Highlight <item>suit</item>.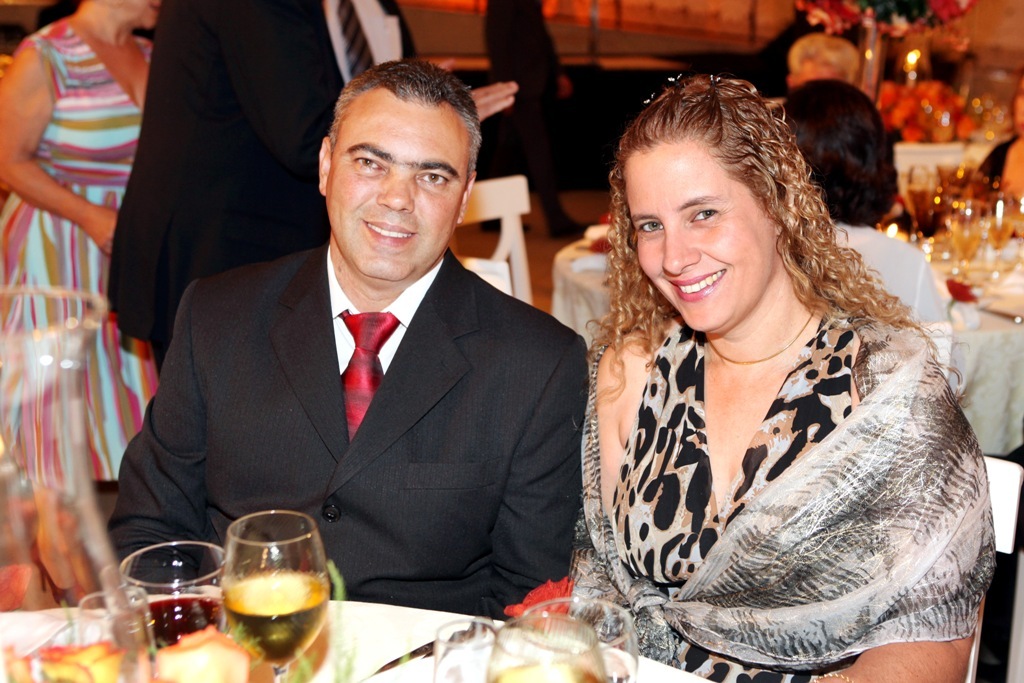
Highlighted region: [125,154,584,618].
